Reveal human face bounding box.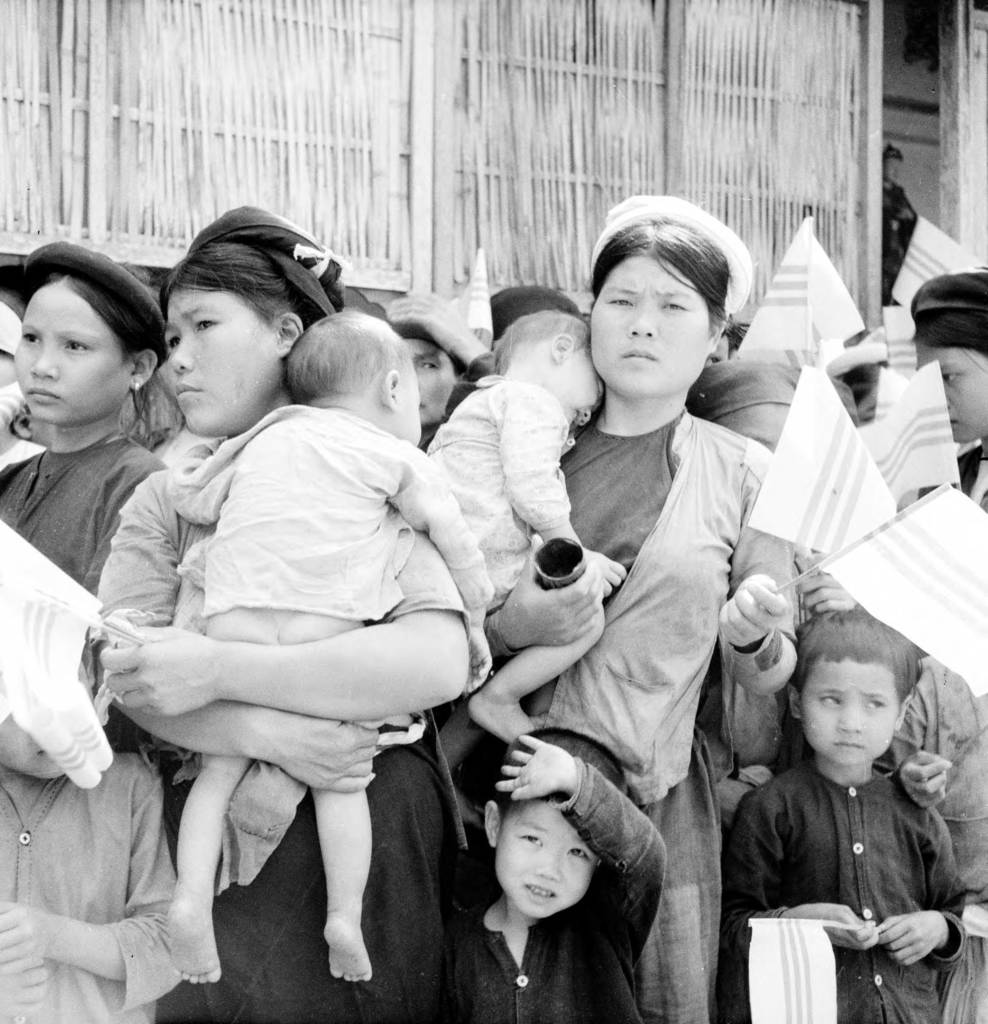
Revealed: (x1=15, y1=279, x2=127, y2=421).
